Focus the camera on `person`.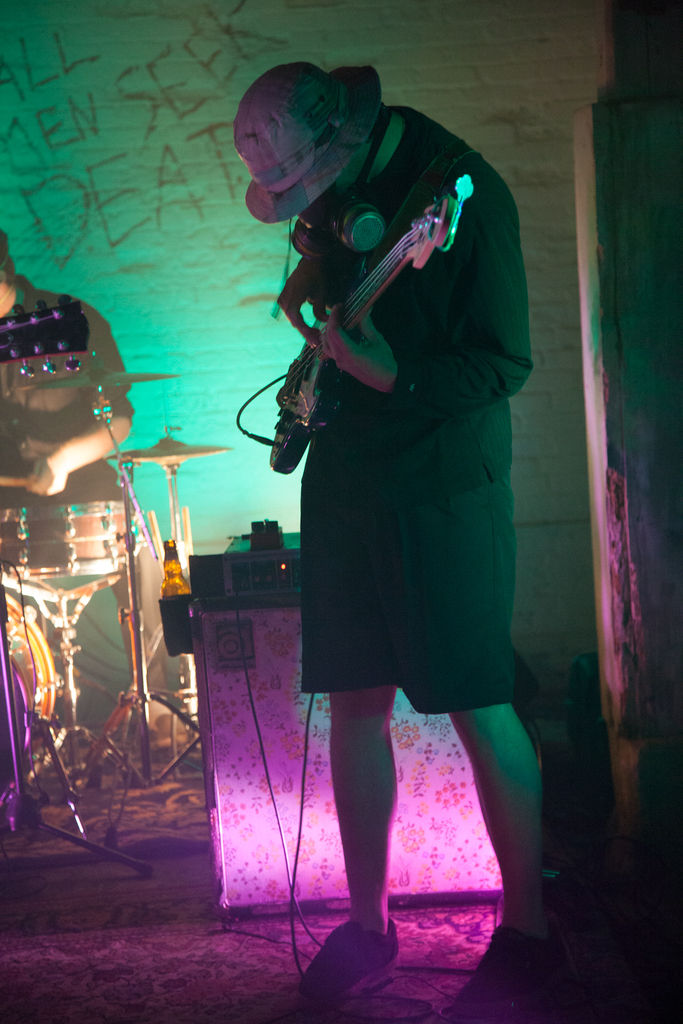
Focus region: {"x1": 234, "y1": 66, "x2": 542, "y2": 1023}.
